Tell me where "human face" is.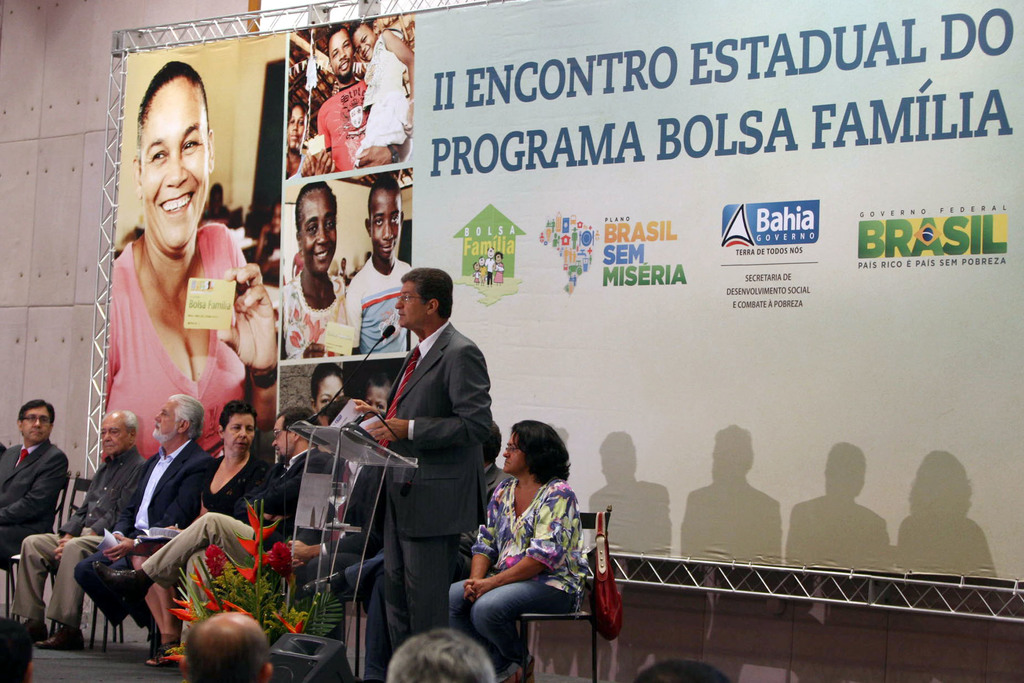
"human face" is at 335:38:358:80.
